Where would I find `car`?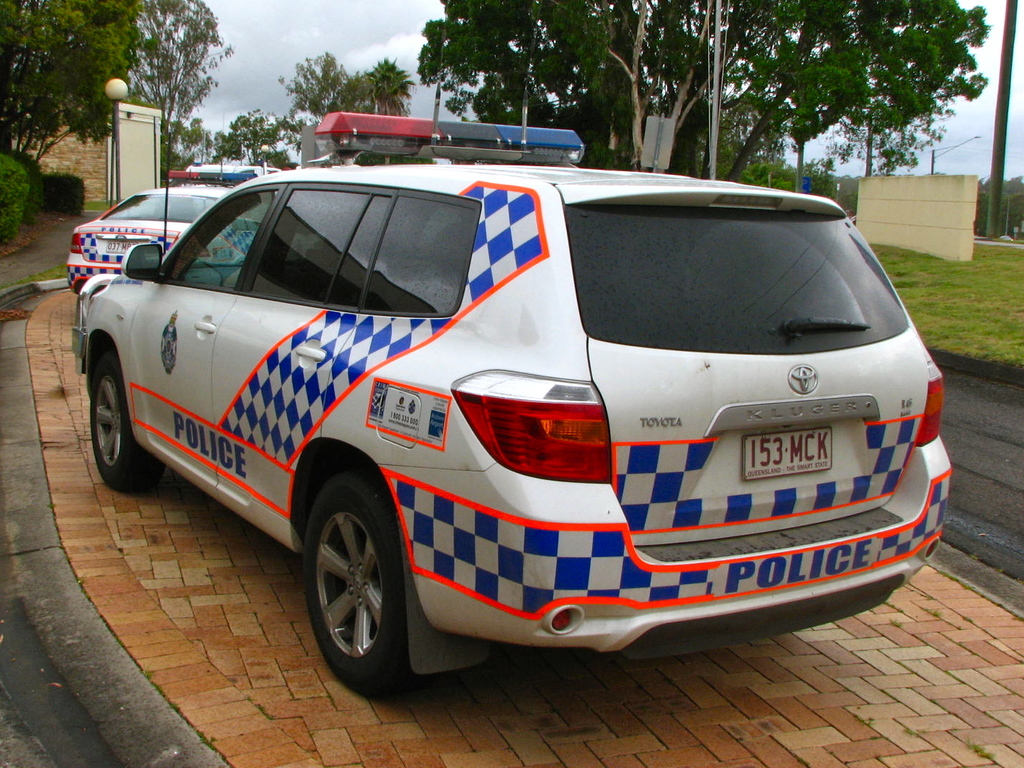
At BBox(68, 110, 949, 692).
